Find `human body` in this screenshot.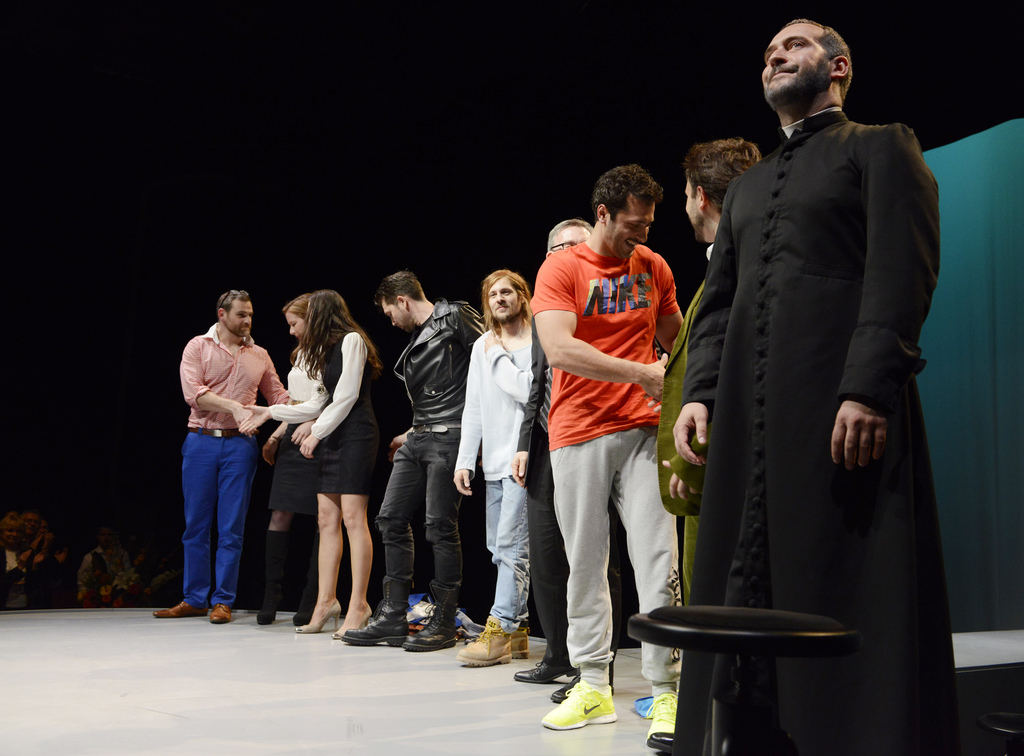
The bounding box for `human body` is x1=234 y1=287 x2=336 y2=623.
